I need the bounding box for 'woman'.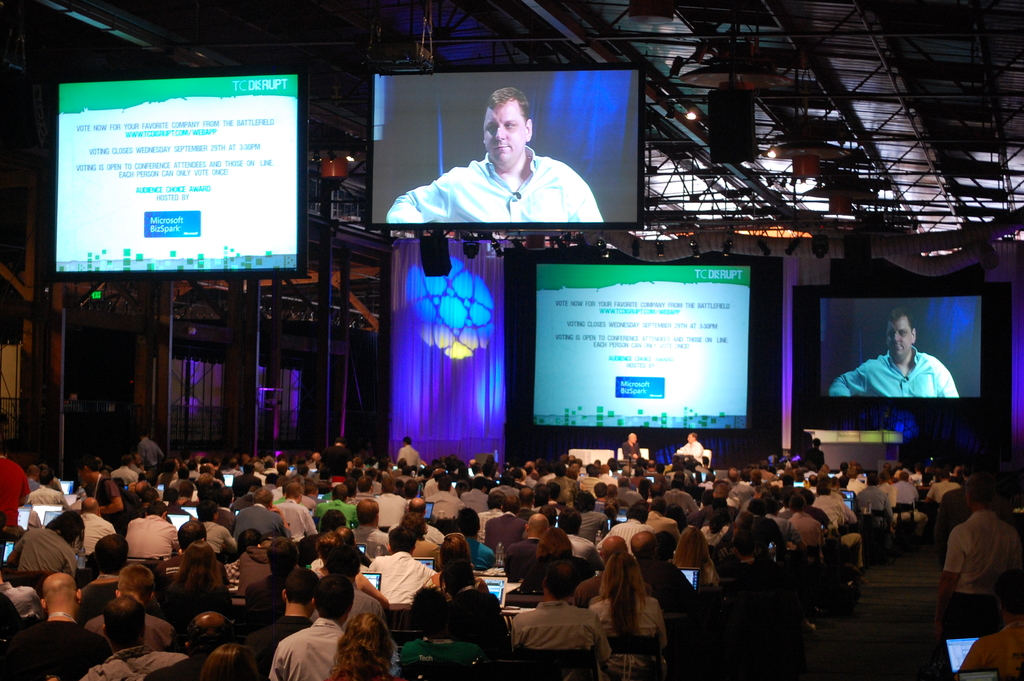
Here it is: Rect(565, 467, 587, 494).
